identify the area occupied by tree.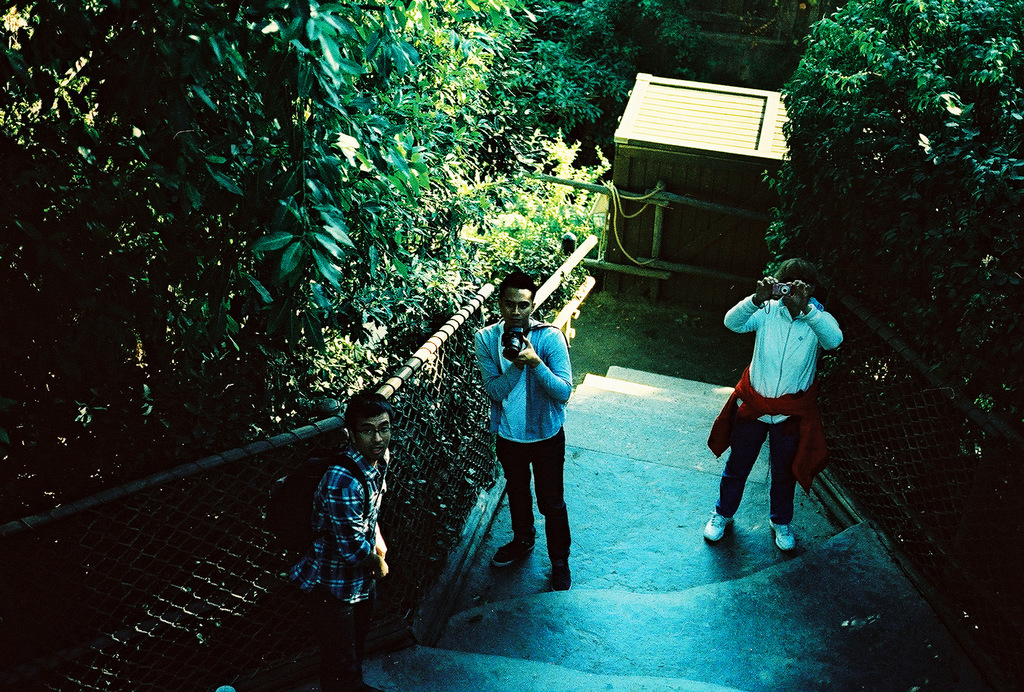
Area: rect(783, 0, 1023, 454).
